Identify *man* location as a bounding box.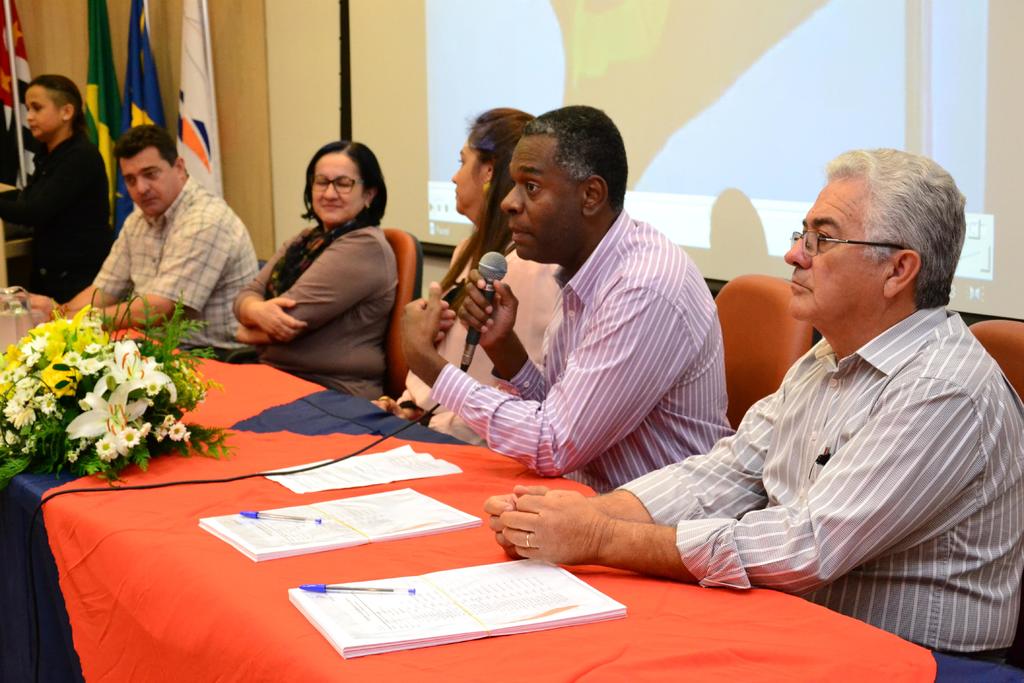
<region>485, 147, 1023, 664</region>.
